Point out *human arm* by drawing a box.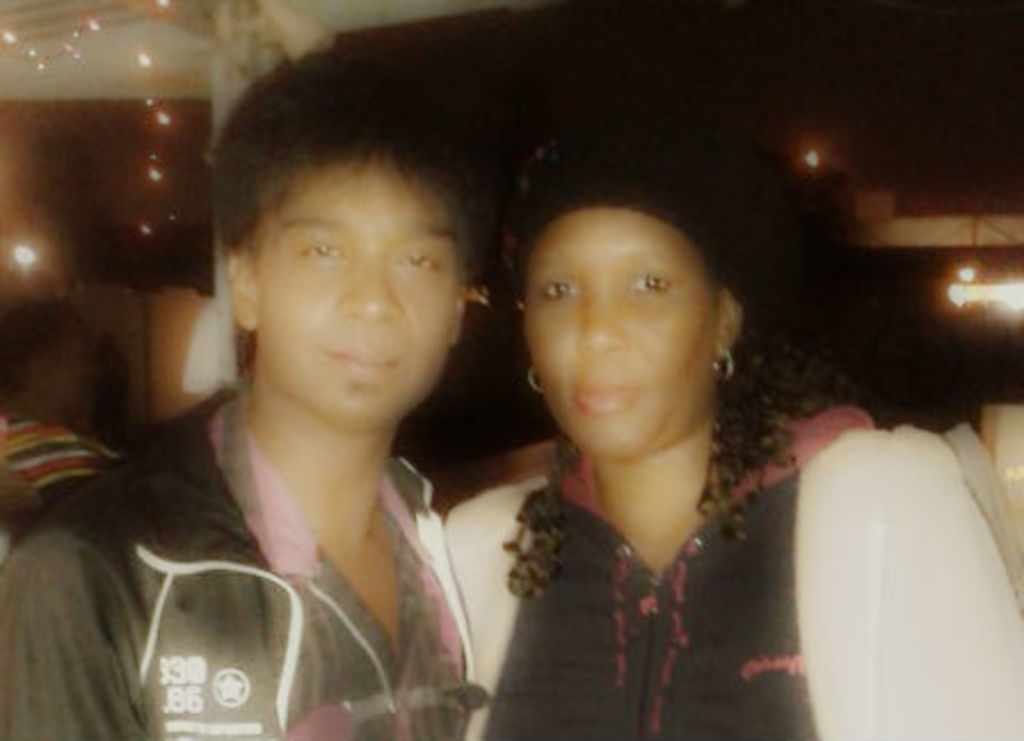
BBox(839, 435, 1008, 739).
